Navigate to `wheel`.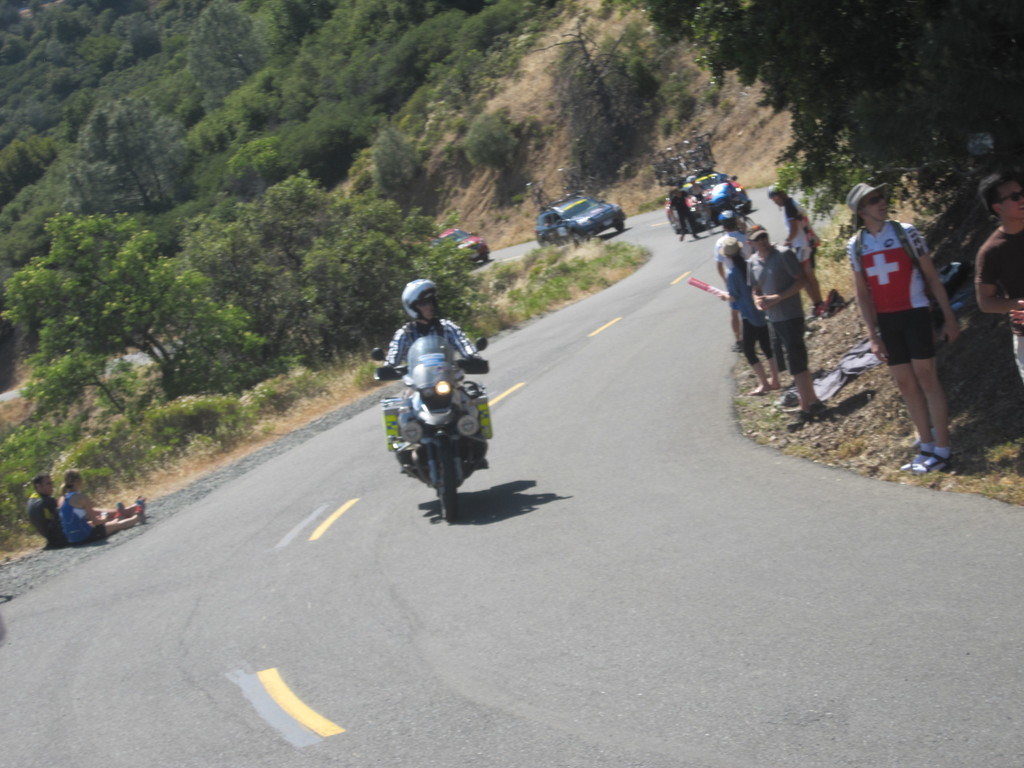
Navigation target: region(431, 442, 463, 532).
